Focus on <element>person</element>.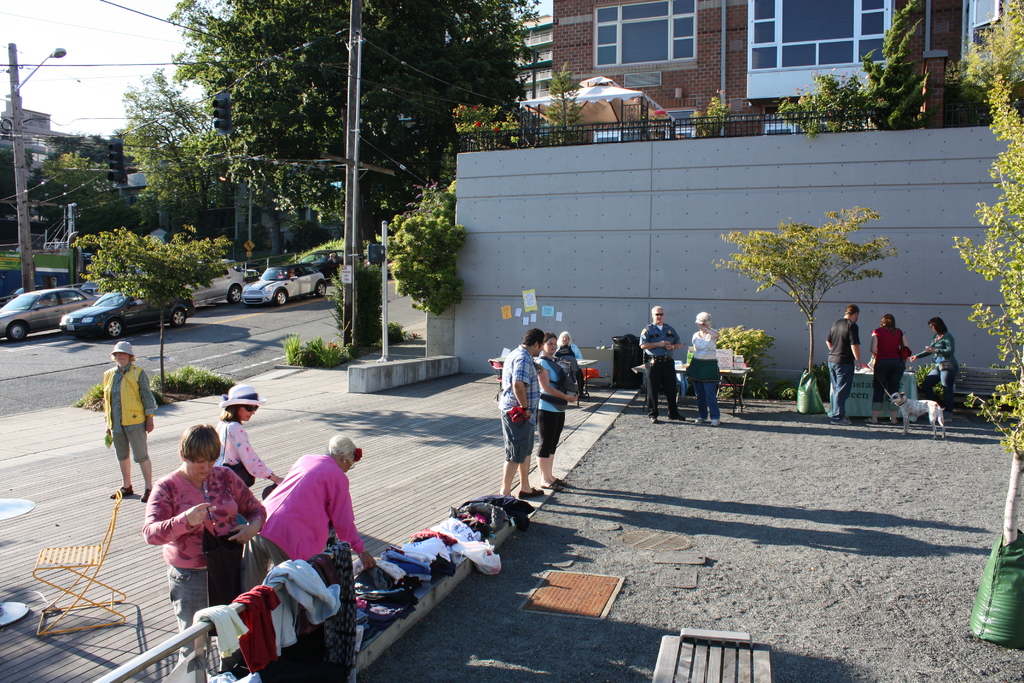
Focused at pyautogui.locateOnScreen(90, 348, 147, 516).
